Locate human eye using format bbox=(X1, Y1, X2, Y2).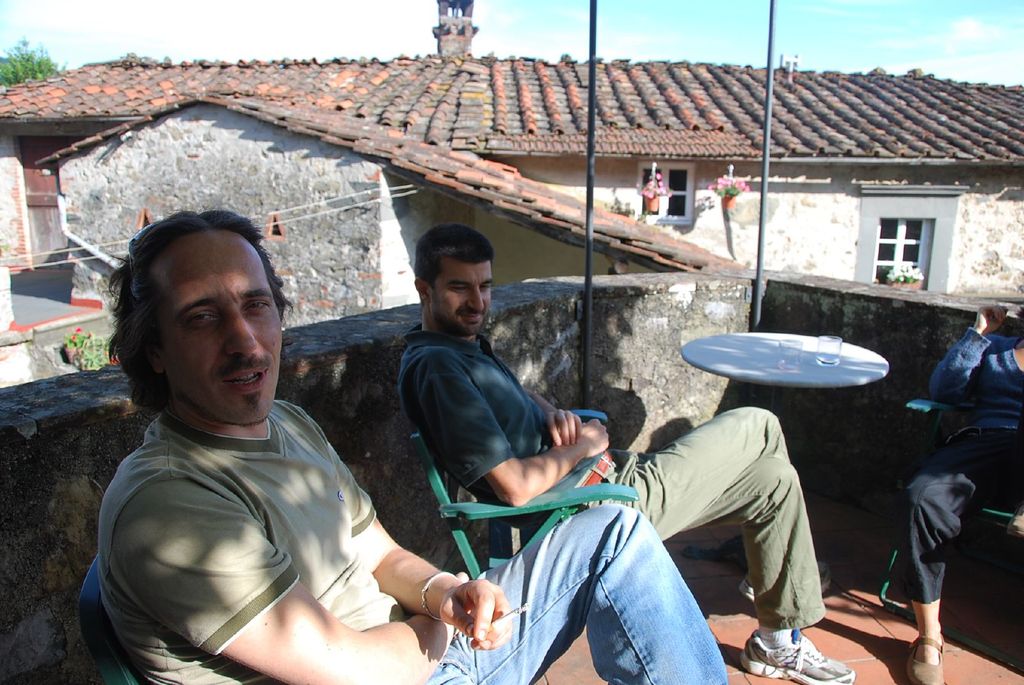
bbox=(244, 300, 269, 313).
